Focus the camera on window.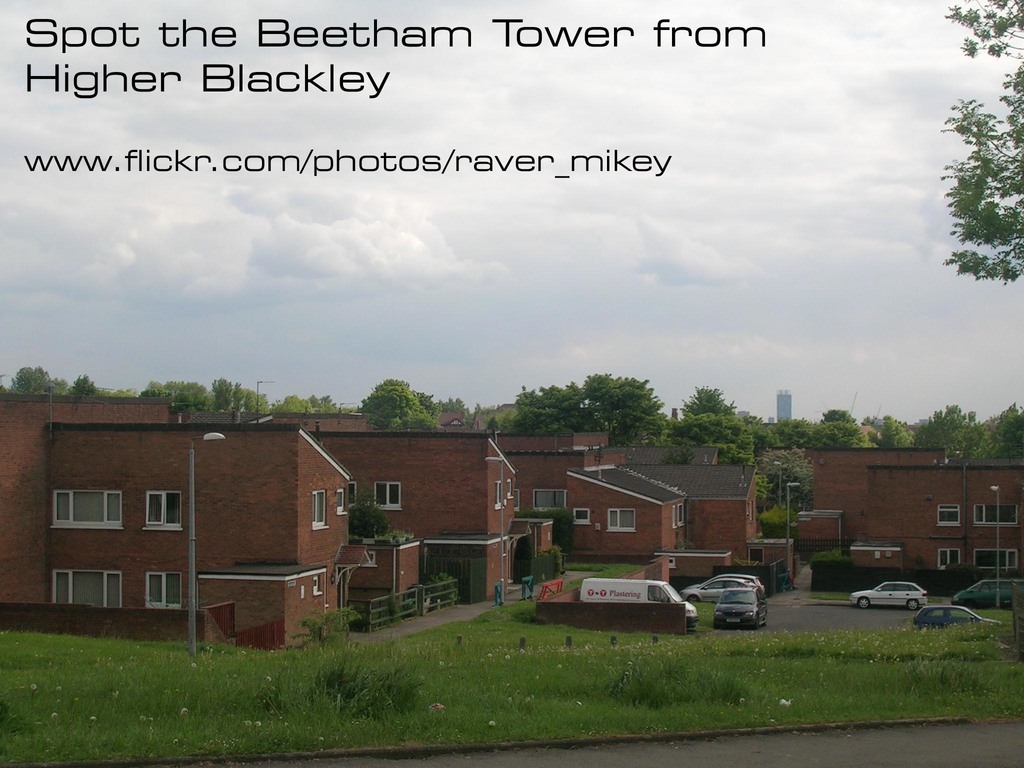
Focus region: rect(51, 569, 125, 607).
